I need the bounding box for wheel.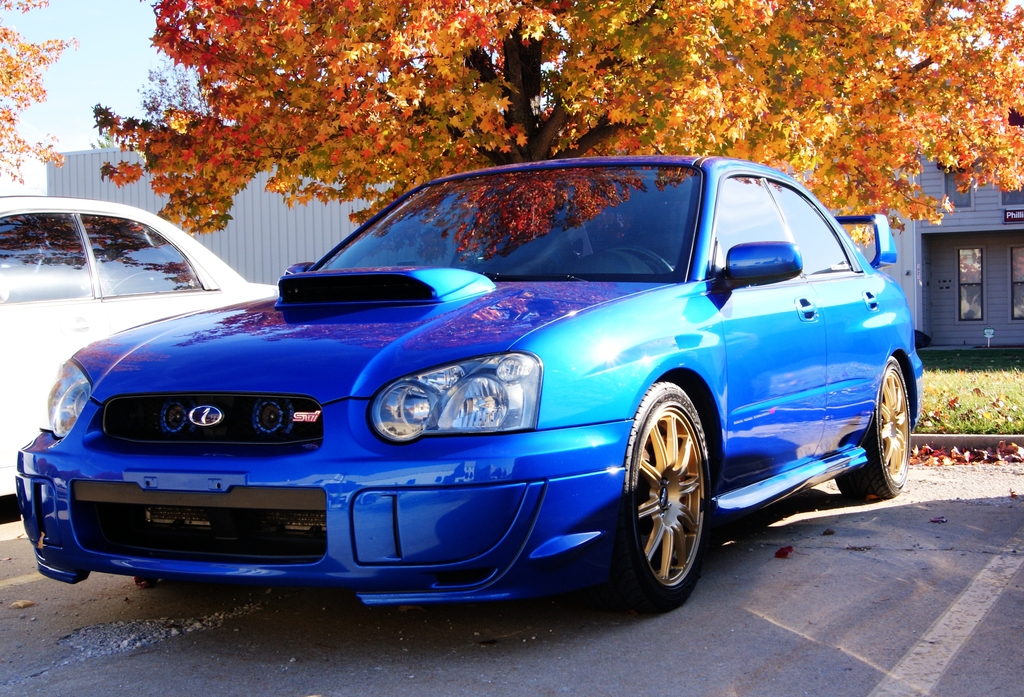
Here it is: select_region(829, 365, 918, 511).
